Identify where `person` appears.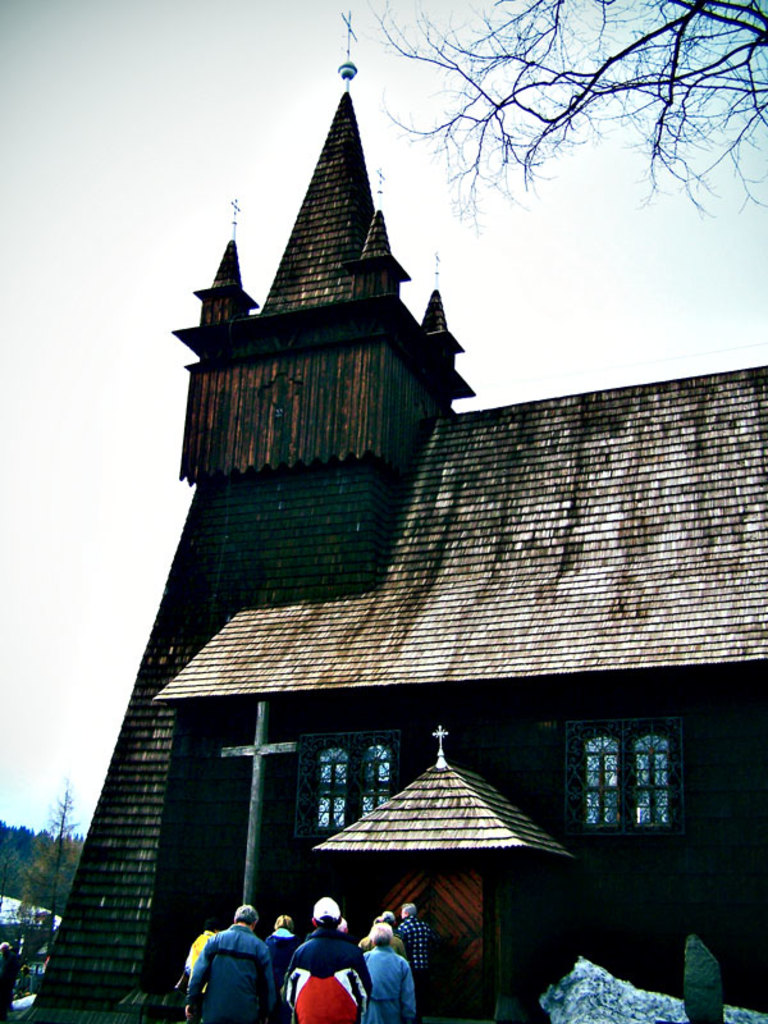
Appears at x1=399, y1=899, x2=430, y2=975.
